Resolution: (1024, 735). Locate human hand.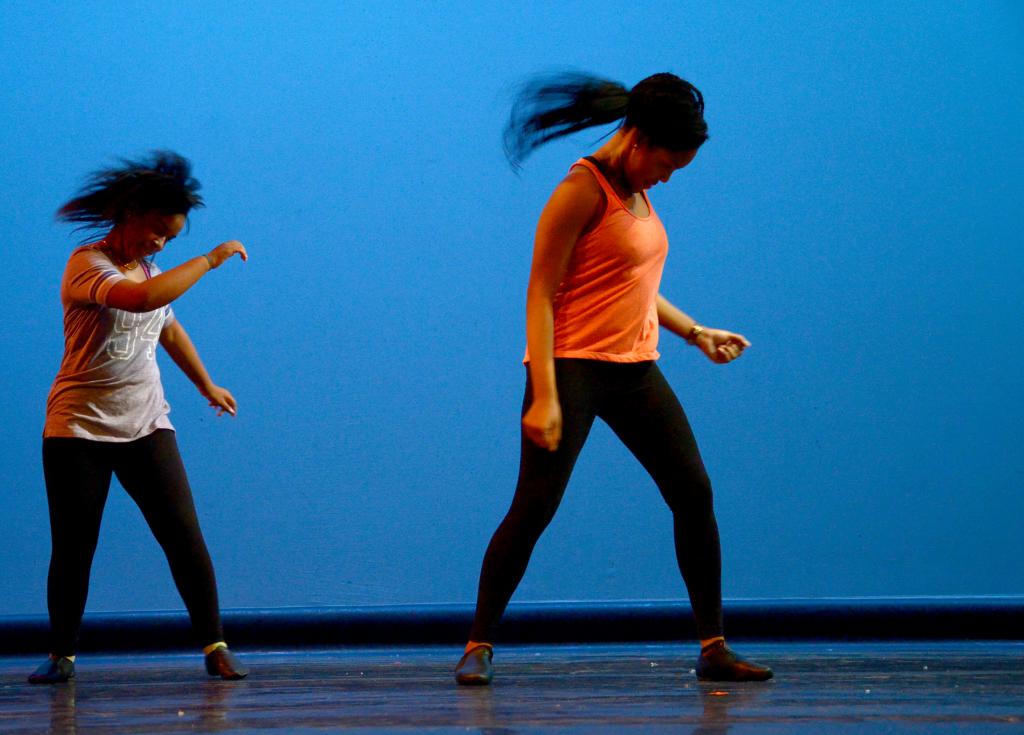
[x1=207, y1=239, x2=248, y2=268].
